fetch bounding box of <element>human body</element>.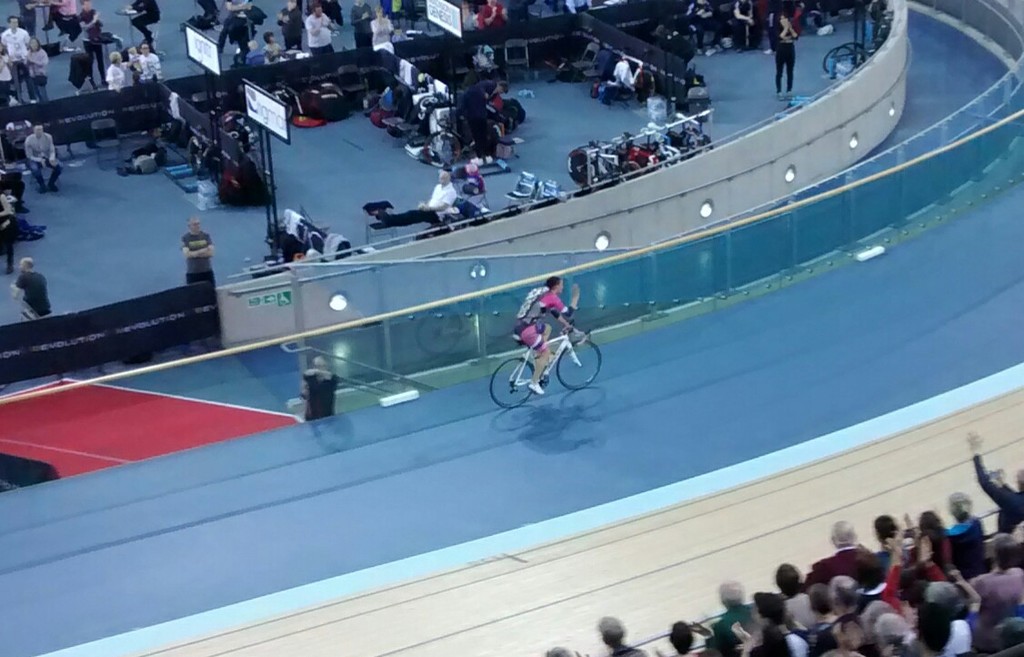
Bbox: (left=372, top=186, right=457, bottom=222).
